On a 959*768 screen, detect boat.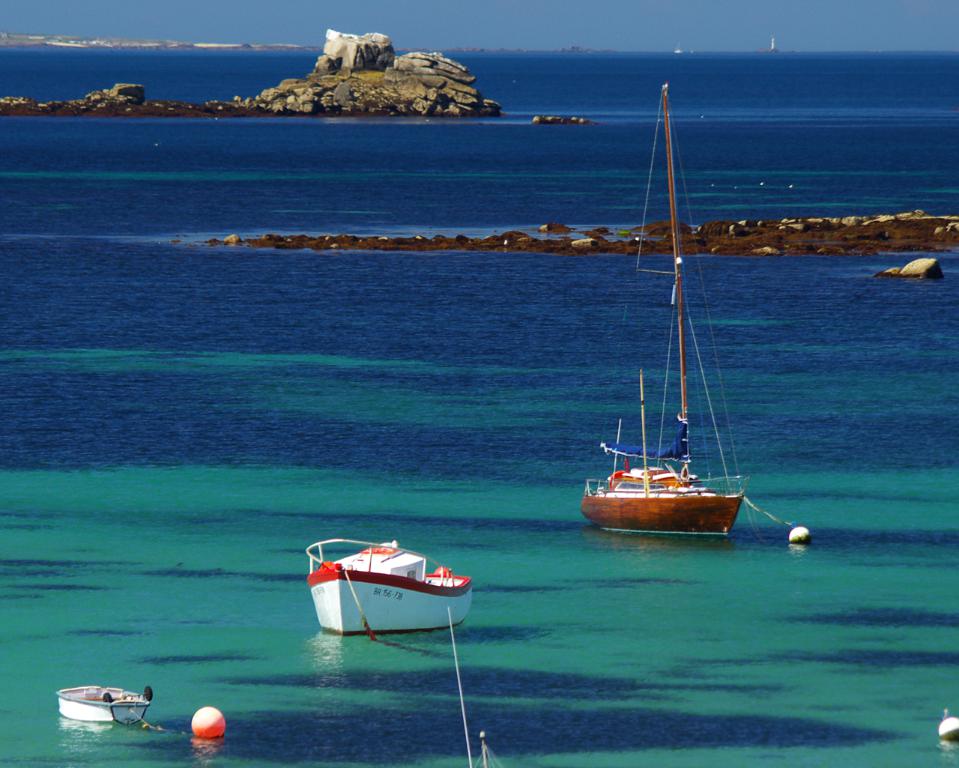
[58, 682, 159, 725].
